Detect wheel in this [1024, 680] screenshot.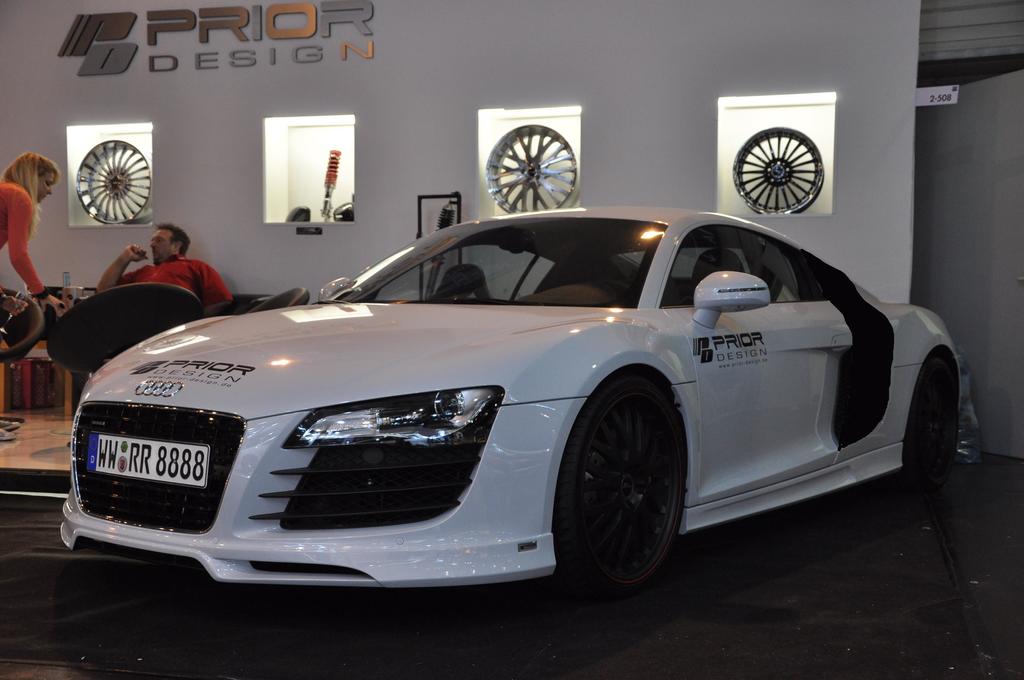
Detection: l=76, t=137, r=152, b=223.
